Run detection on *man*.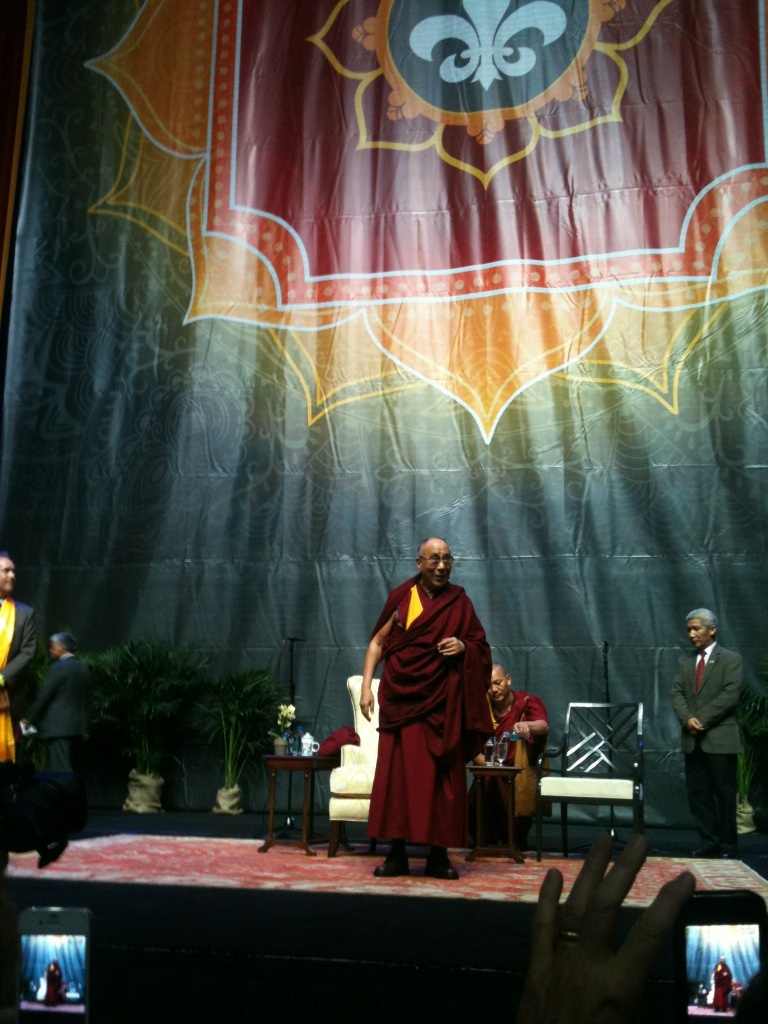
Result: (x1=356, y1=537, x2=494, y2=879).
